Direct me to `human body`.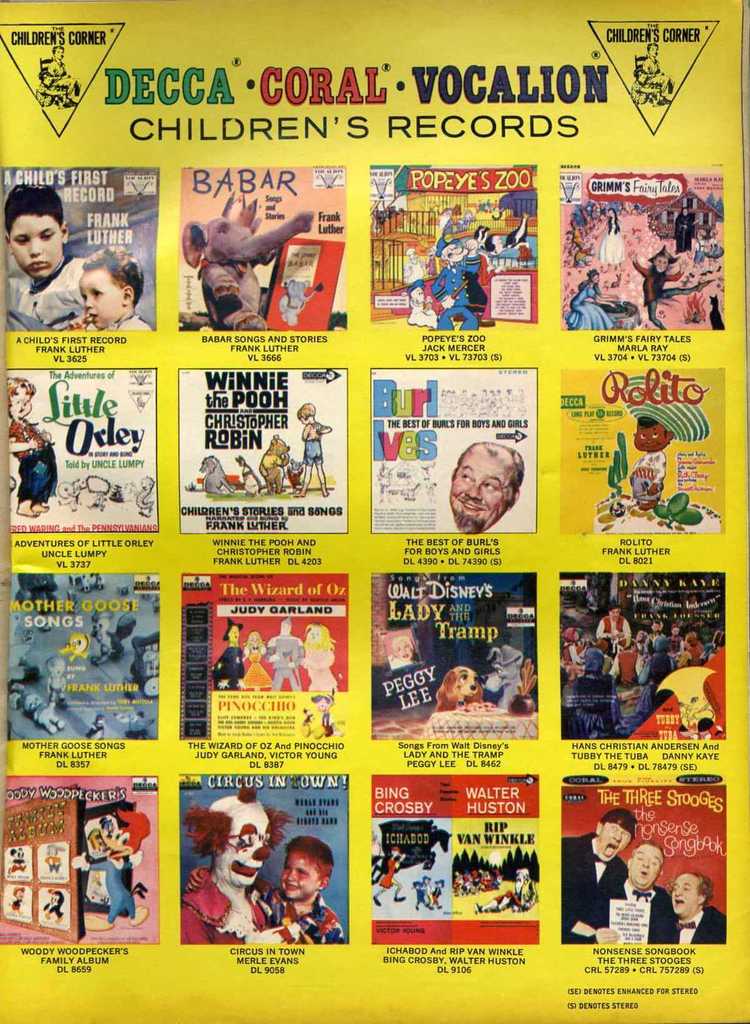
Direction: detection(245, 833, 355, 946).
